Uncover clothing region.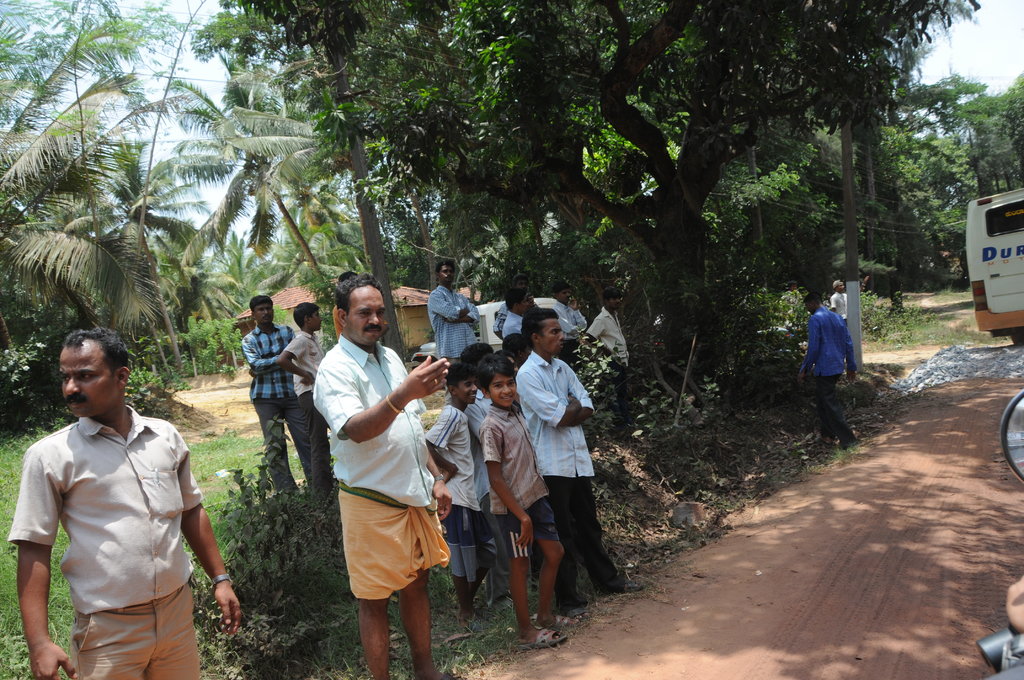
Uncovered: <box>238,316,308,495</box>.
